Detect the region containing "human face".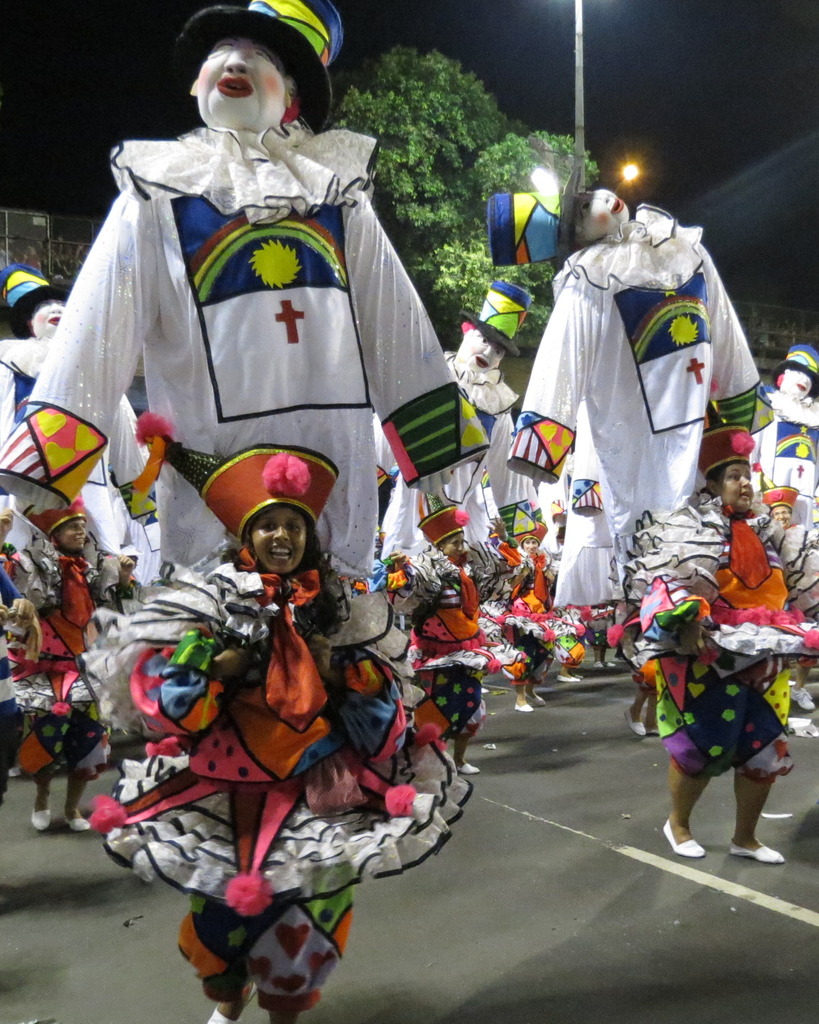
(721, 464, 754, 515).
